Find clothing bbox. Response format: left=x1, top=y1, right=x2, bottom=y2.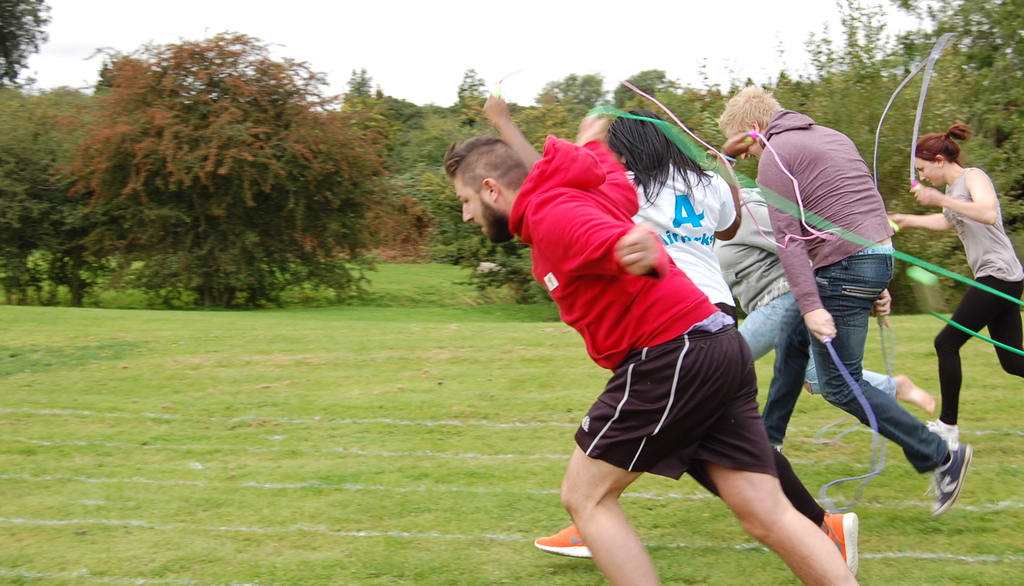
left=754, top=111, right=947, bottom=453.
